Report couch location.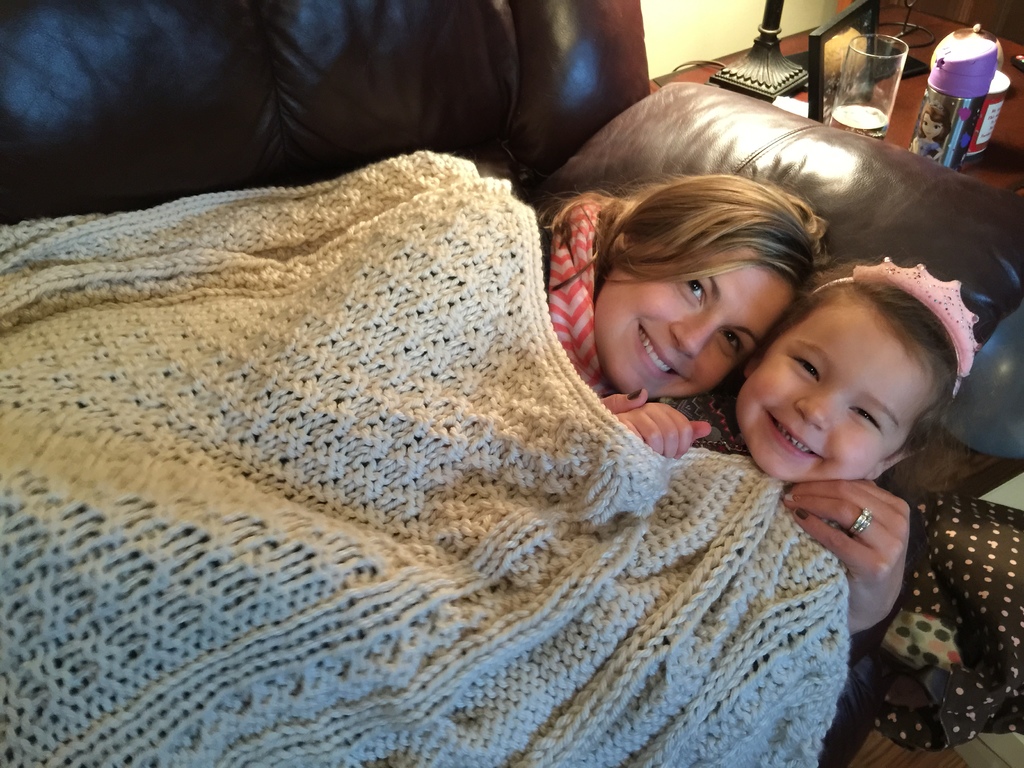
Report: (x1=0, y1=0, x2=1023, y2=503).
